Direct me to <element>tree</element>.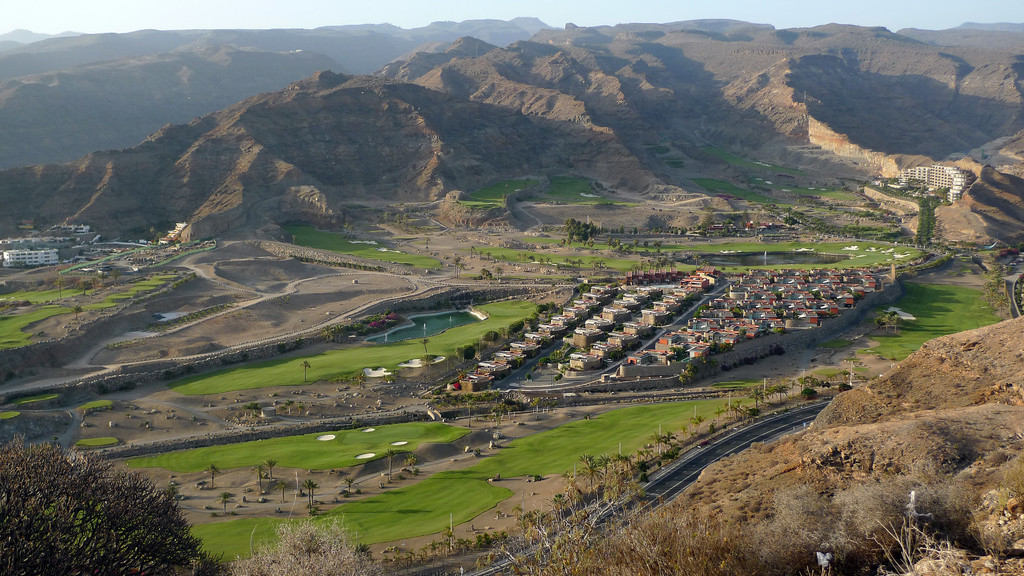
Direction: [left=874, top=318, right=888, bottom=332].
